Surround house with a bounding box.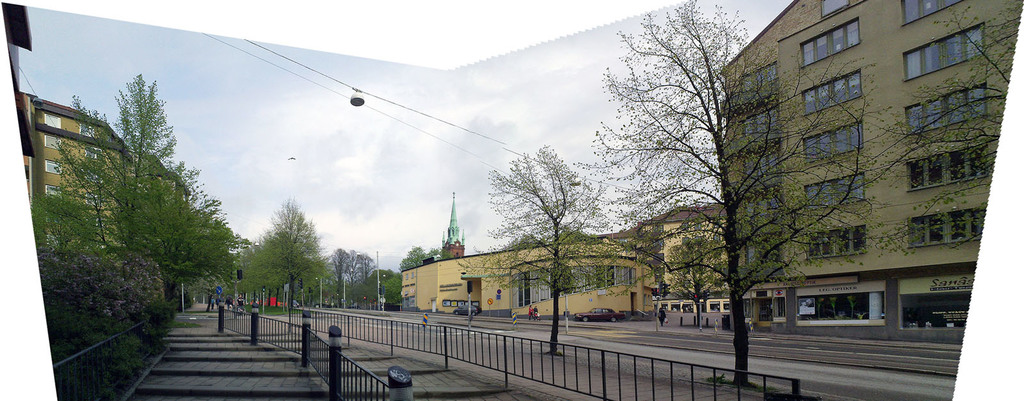
12:99:195:295.
